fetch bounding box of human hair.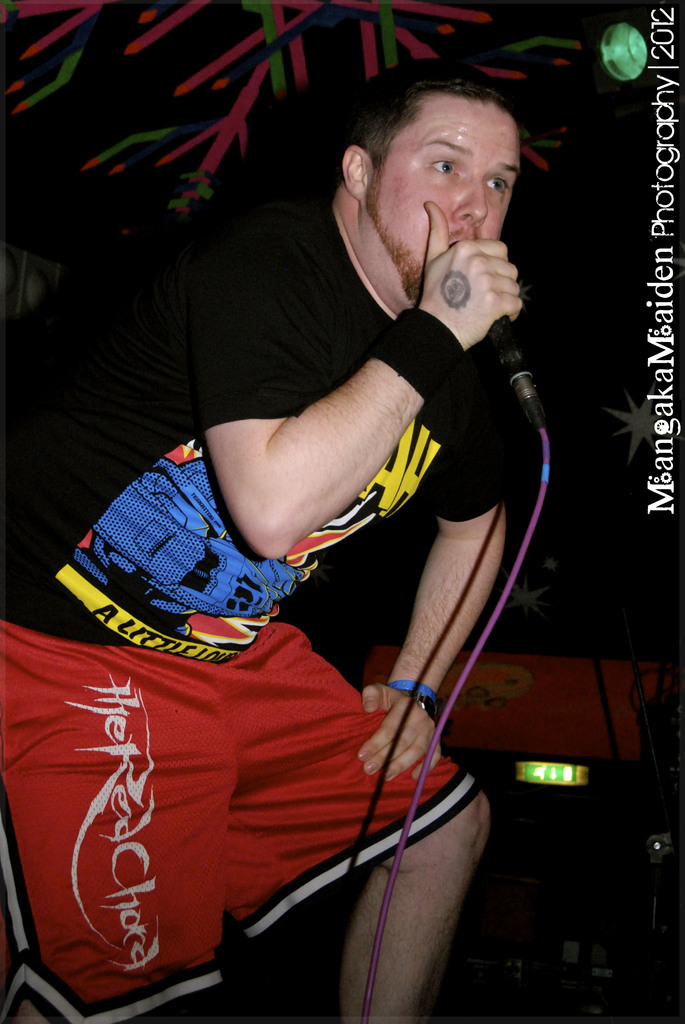
Bbox: [350, 61, 536, 196].
